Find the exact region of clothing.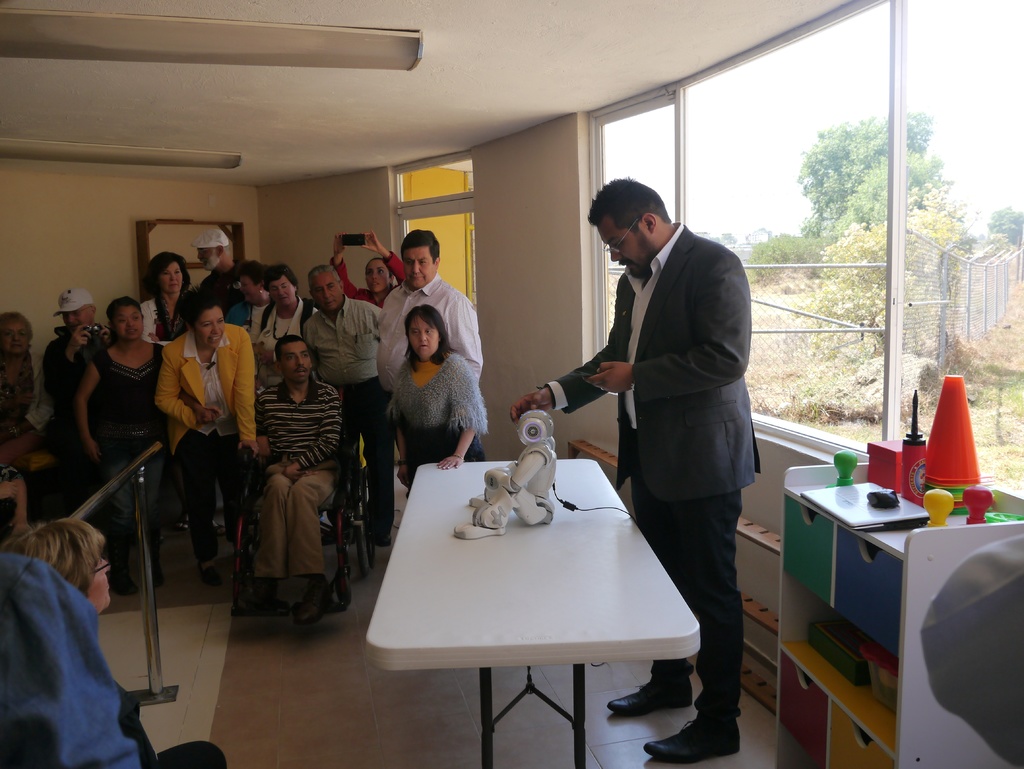
Exact region: select_region(538, 225, 755, 730).
